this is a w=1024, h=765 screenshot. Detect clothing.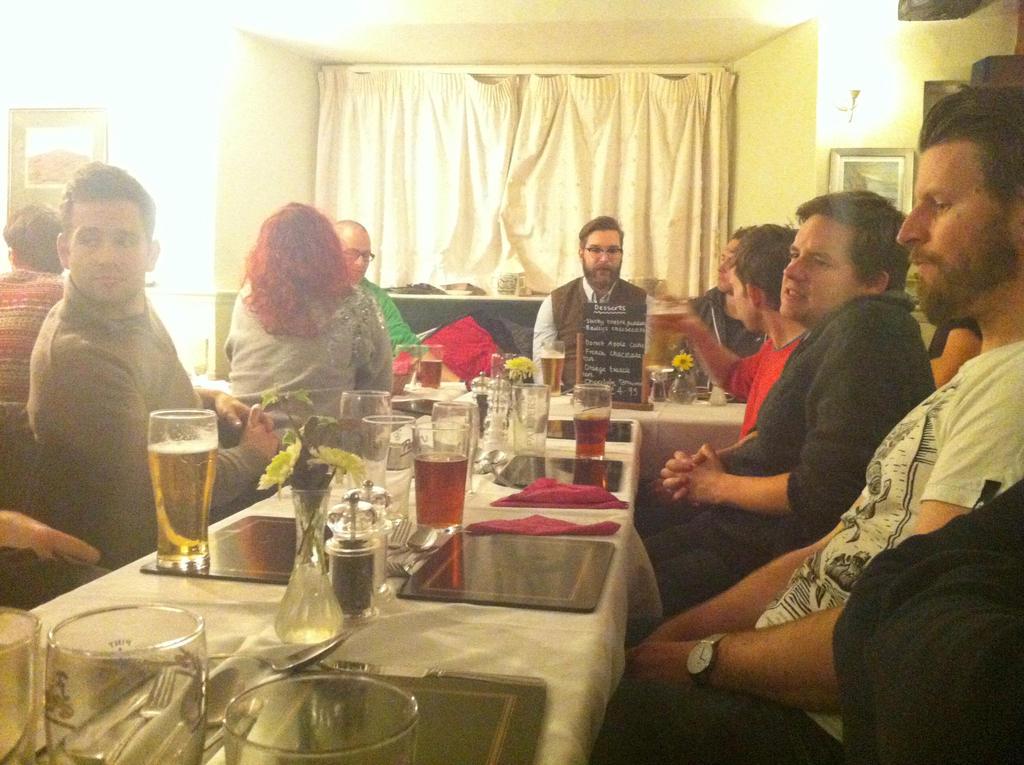
[223,272,392,449].
